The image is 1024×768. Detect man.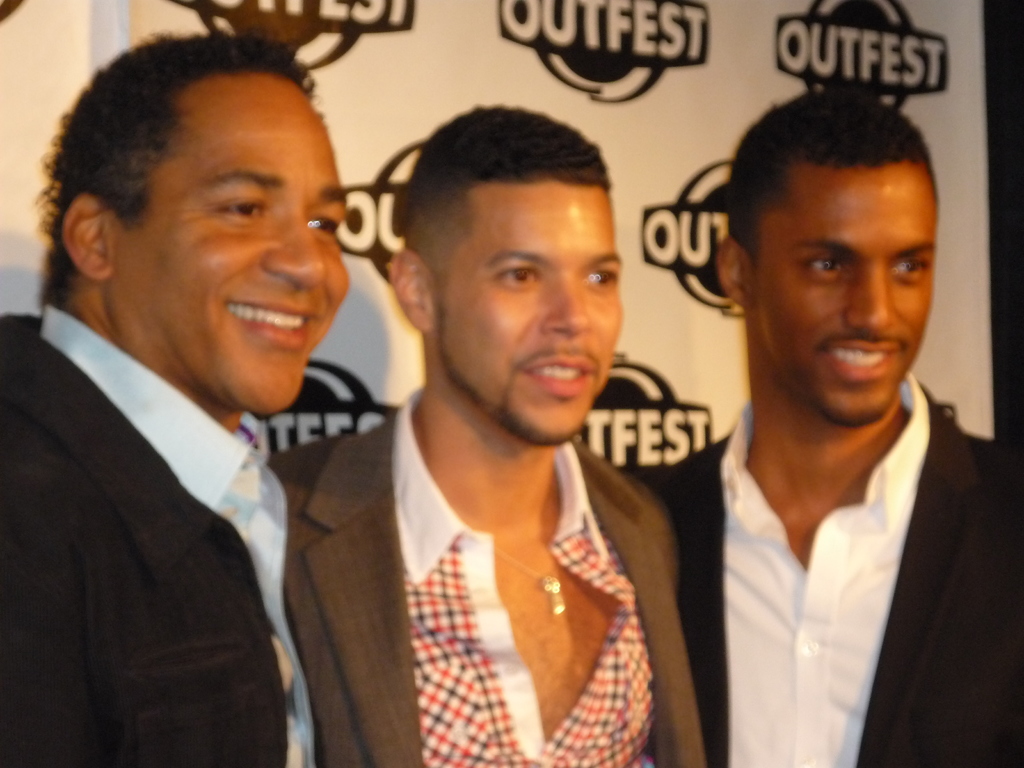
Detection: detection(0, 34, 315, 767).
